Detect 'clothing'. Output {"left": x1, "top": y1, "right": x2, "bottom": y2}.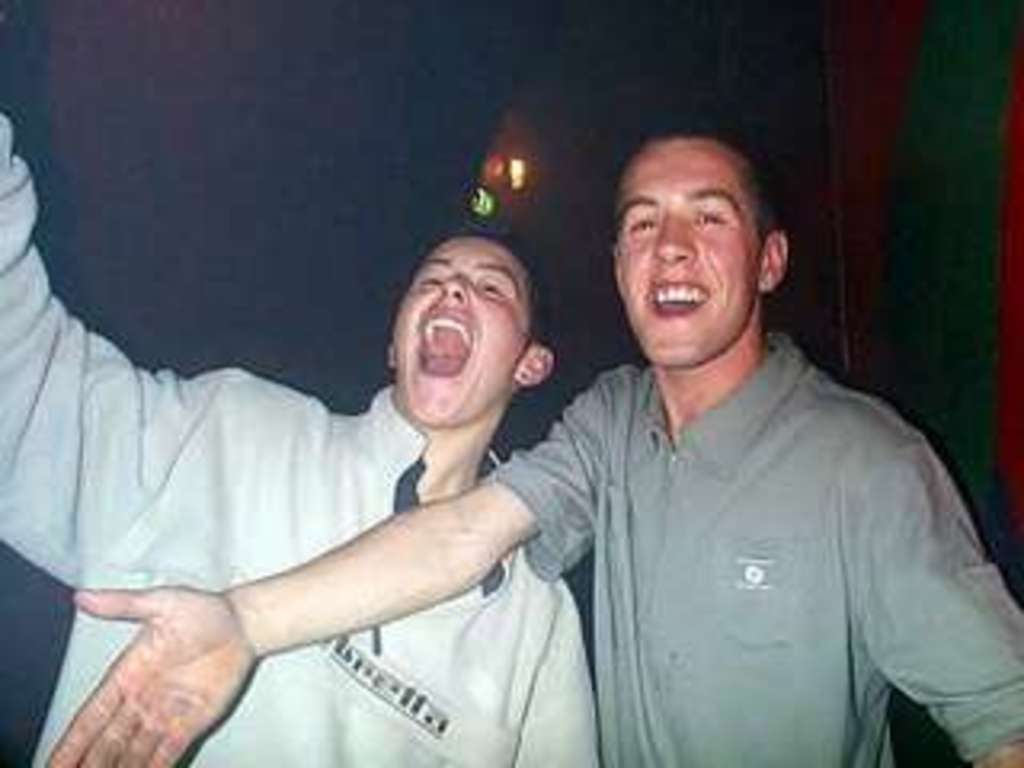
{"left": 0, "top": 147, "right": 589, "bottom": 765}.
